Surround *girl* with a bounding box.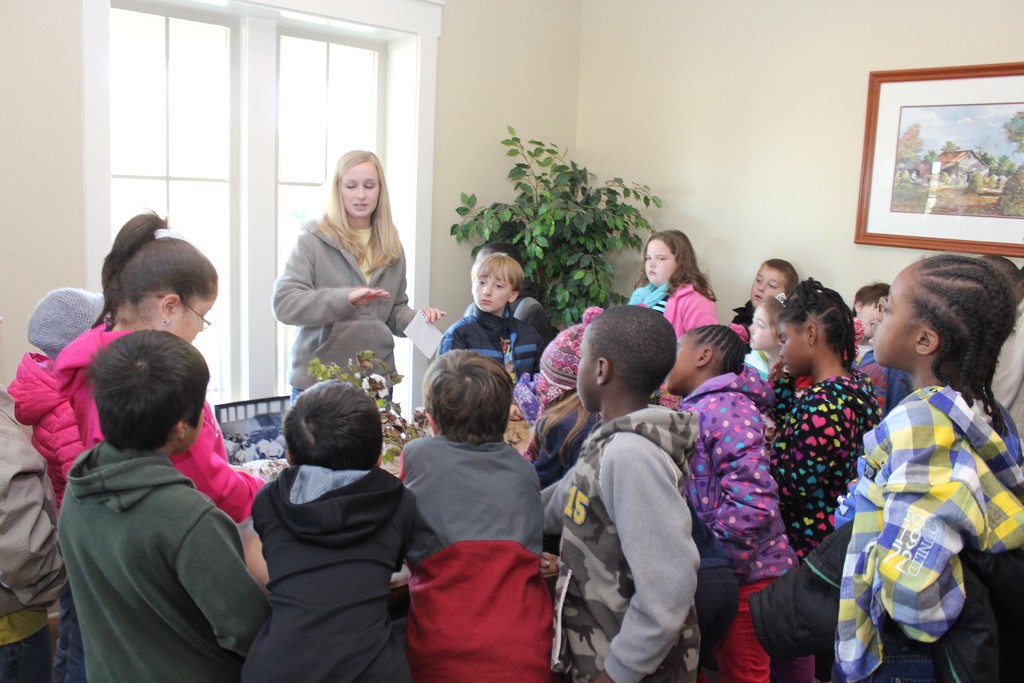
bbox=[765, 269, 884, 552].
